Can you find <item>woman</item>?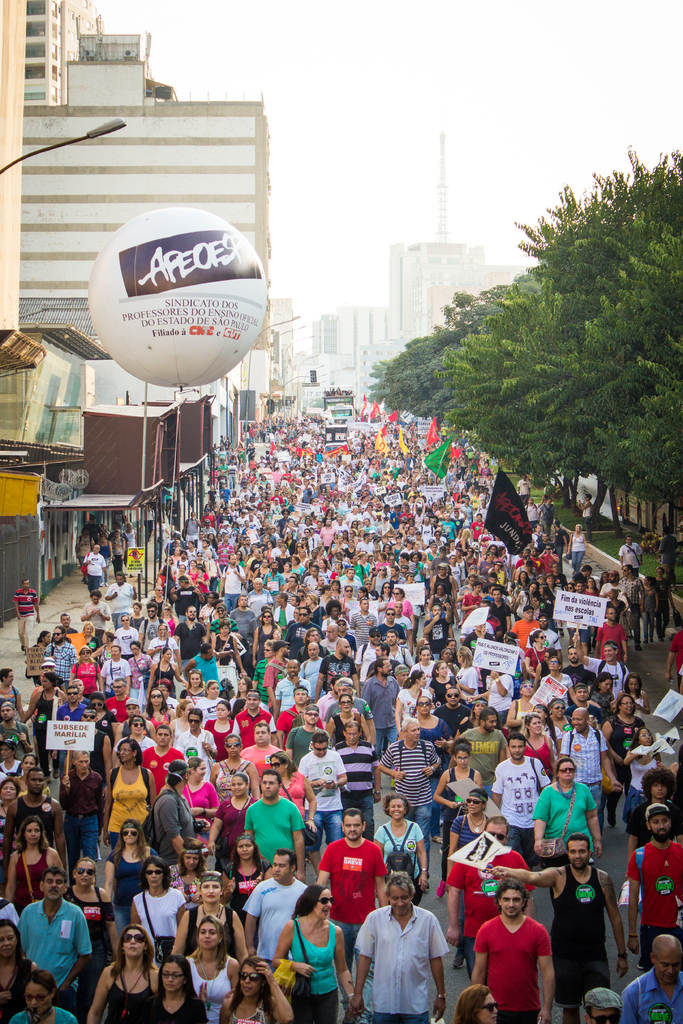
Yes, bounding box: 70/644/103/687.
